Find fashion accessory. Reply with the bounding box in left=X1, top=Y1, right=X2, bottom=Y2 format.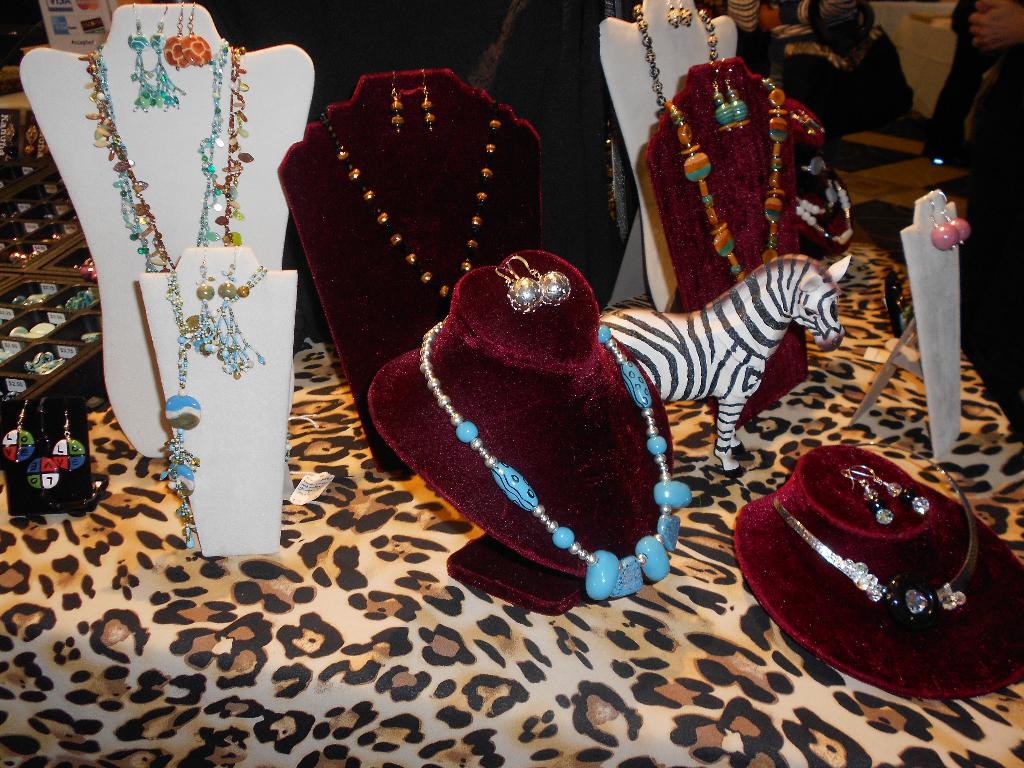
left=188, top=252, right=227, bottom=359.
